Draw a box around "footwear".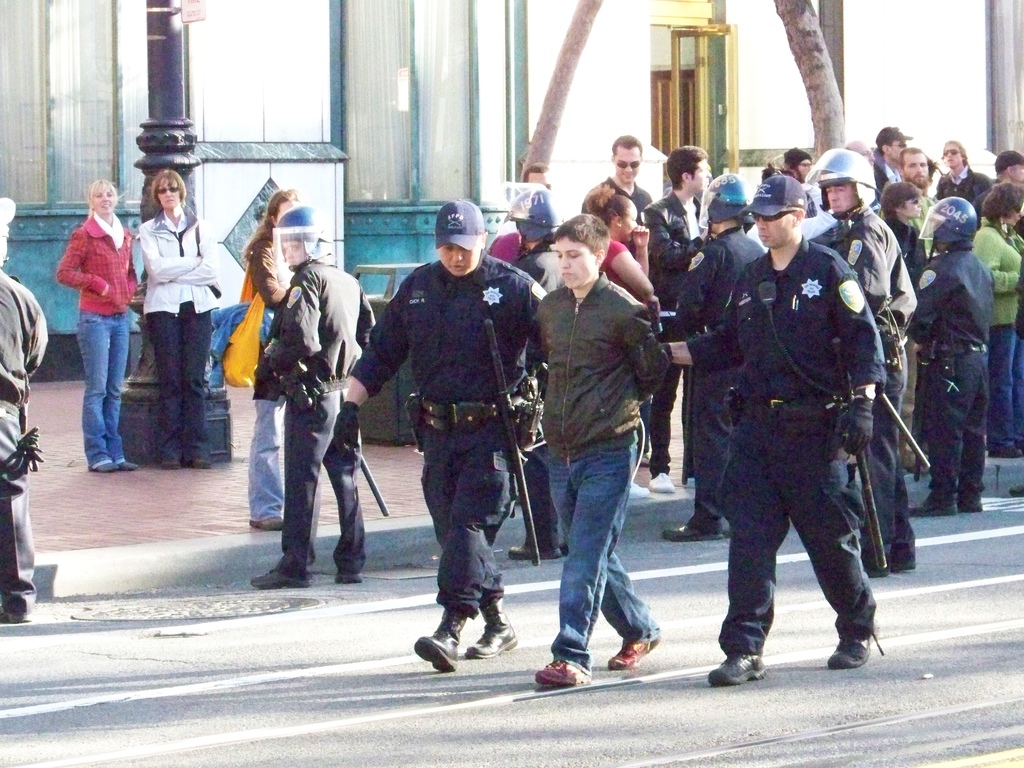
[x1=240, y1=512, x2=291, y2=529].
